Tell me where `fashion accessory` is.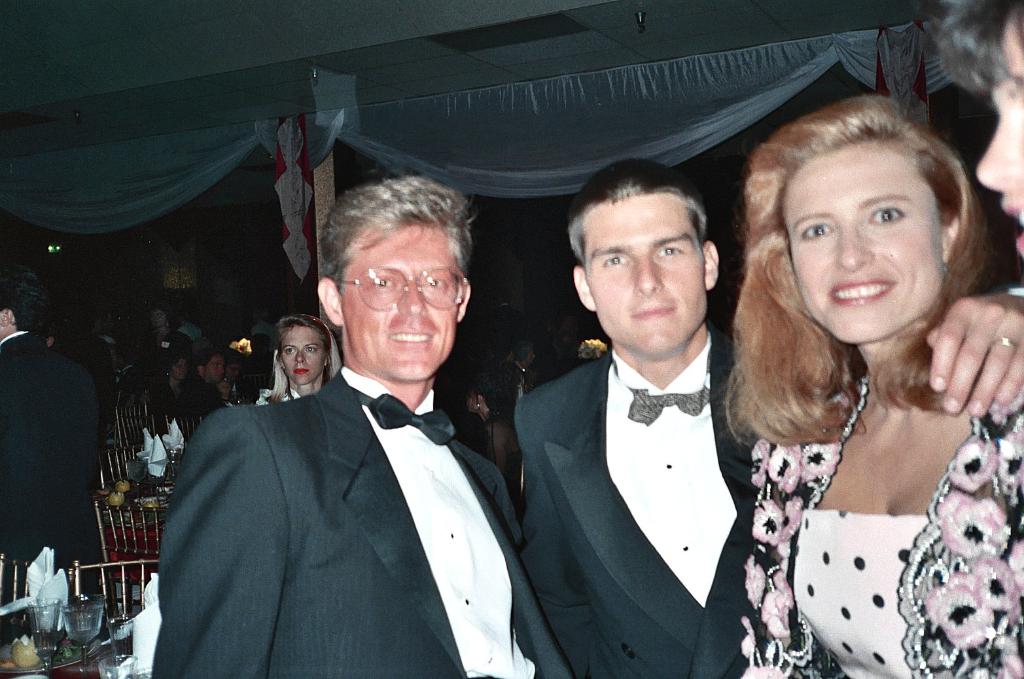
`fashion accessory` is at (629, 388, 707, 419).
